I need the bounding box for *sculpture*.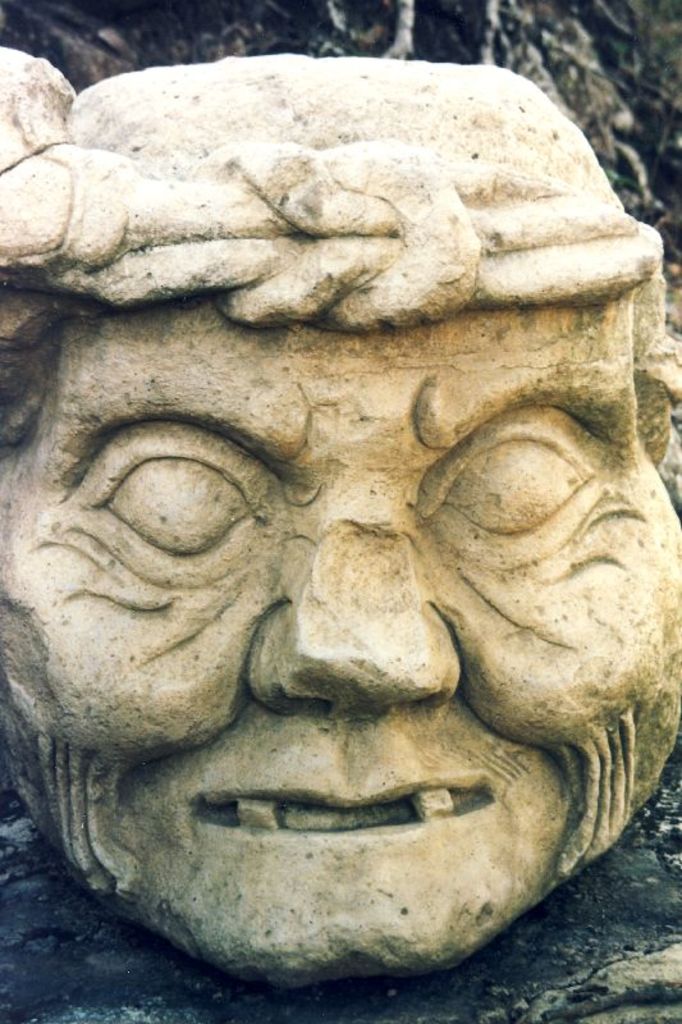
Here it is: Rect(15, 35, 654, 1014).
